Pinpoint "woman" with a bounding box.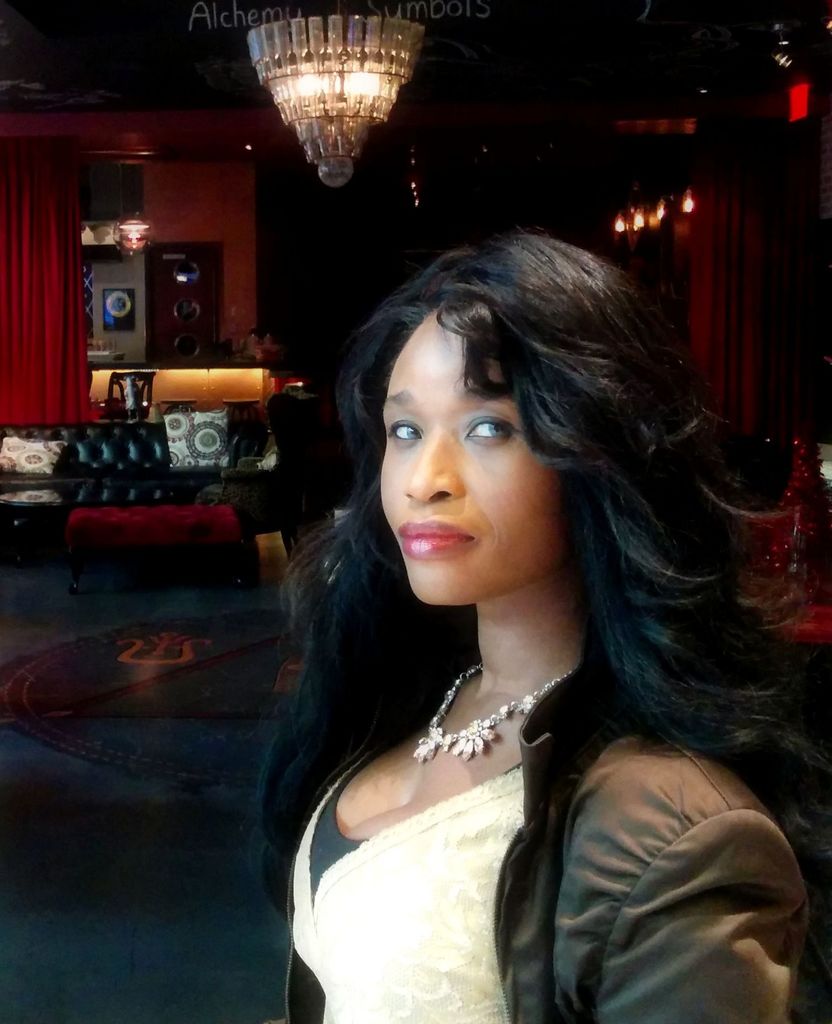
[216, 171, 801, 1011].
